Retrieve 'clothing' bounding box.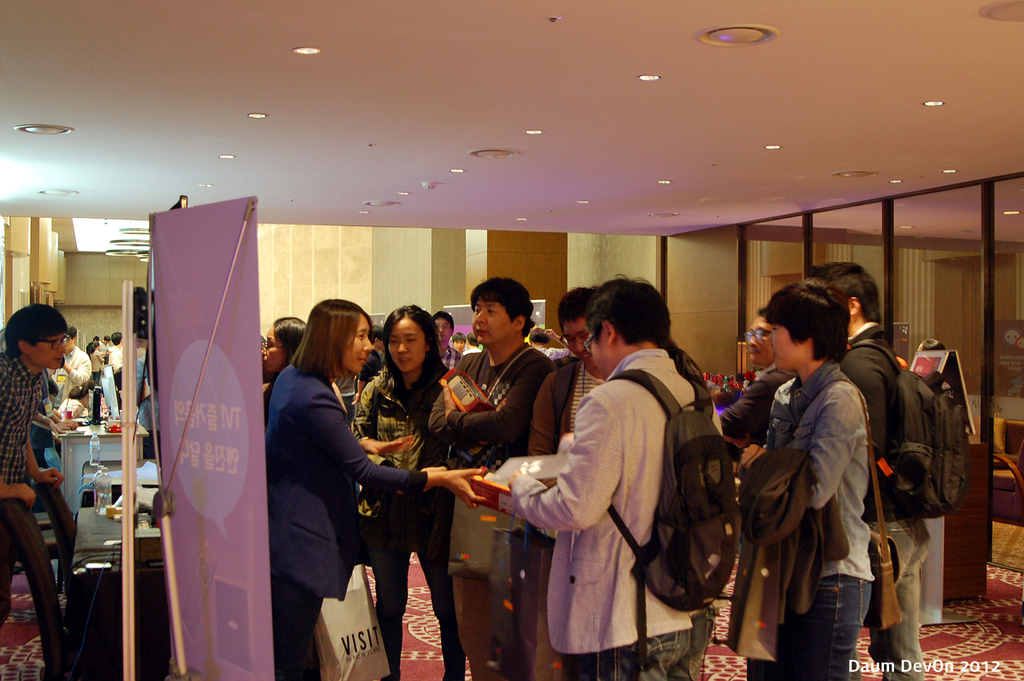
Bounding box: 259:353:426:680.
